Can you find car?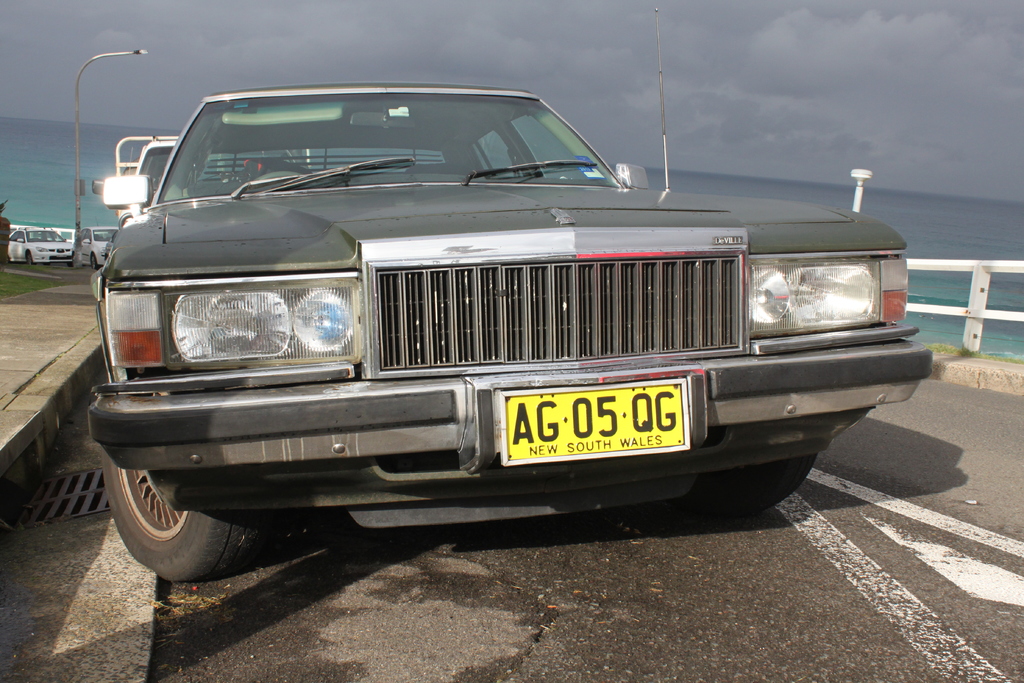
Yes, bounding box: bbox=[54, 63, 950, 579].
